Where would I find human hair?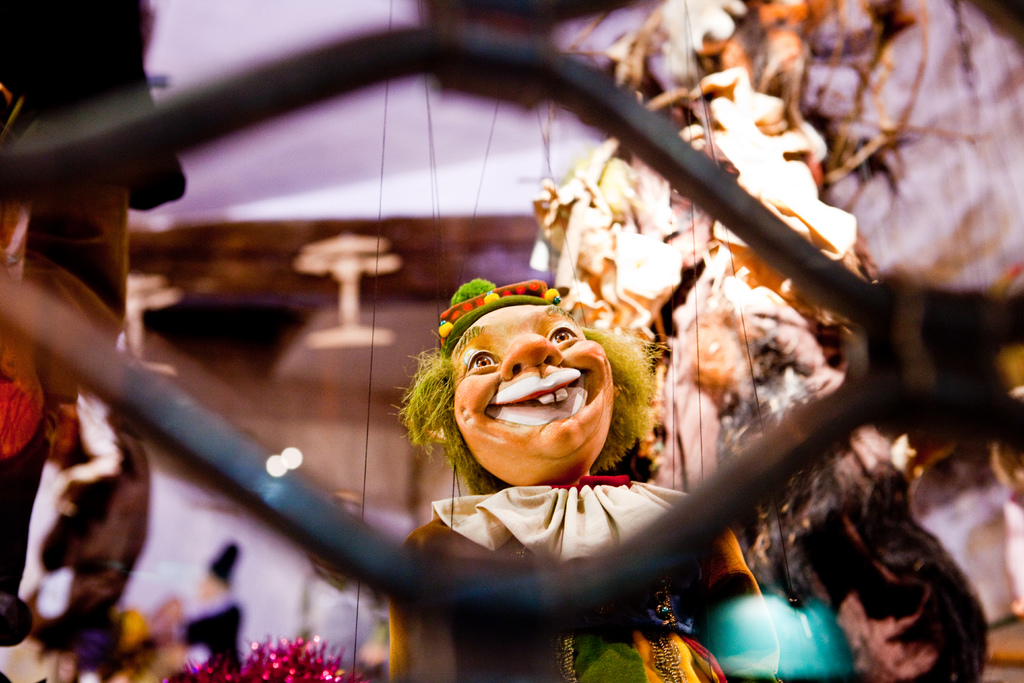
At box=[213, 541, 237, 588].
